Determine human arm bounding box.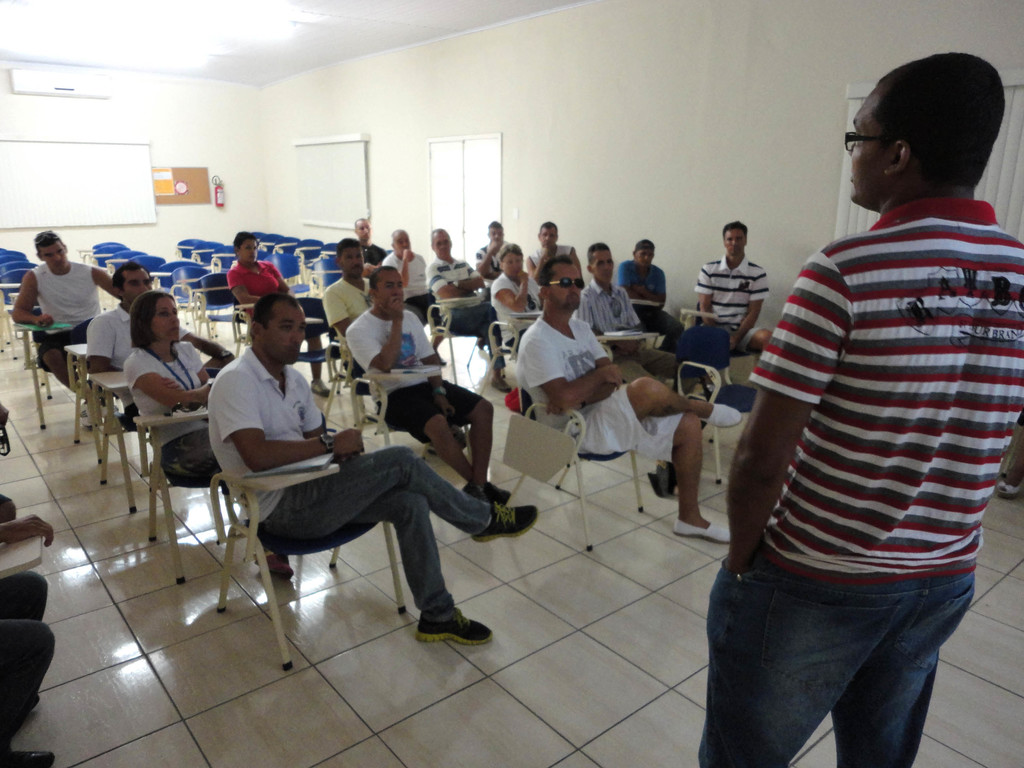
Determined: detection(268, 258, 297, 294).
